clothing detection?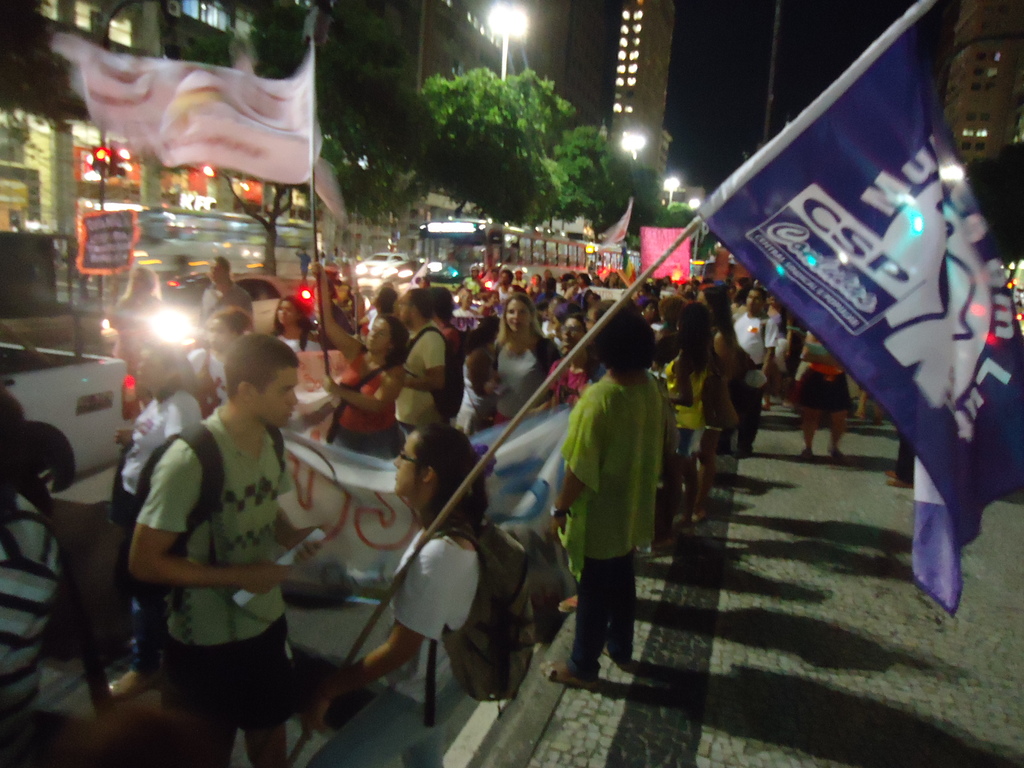
<box>895,434,912,485</box>
